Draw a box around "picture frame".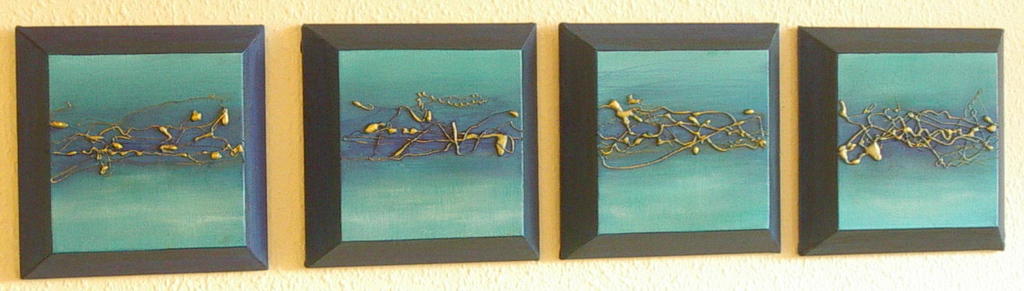
(795, 29, 1001, 252).
